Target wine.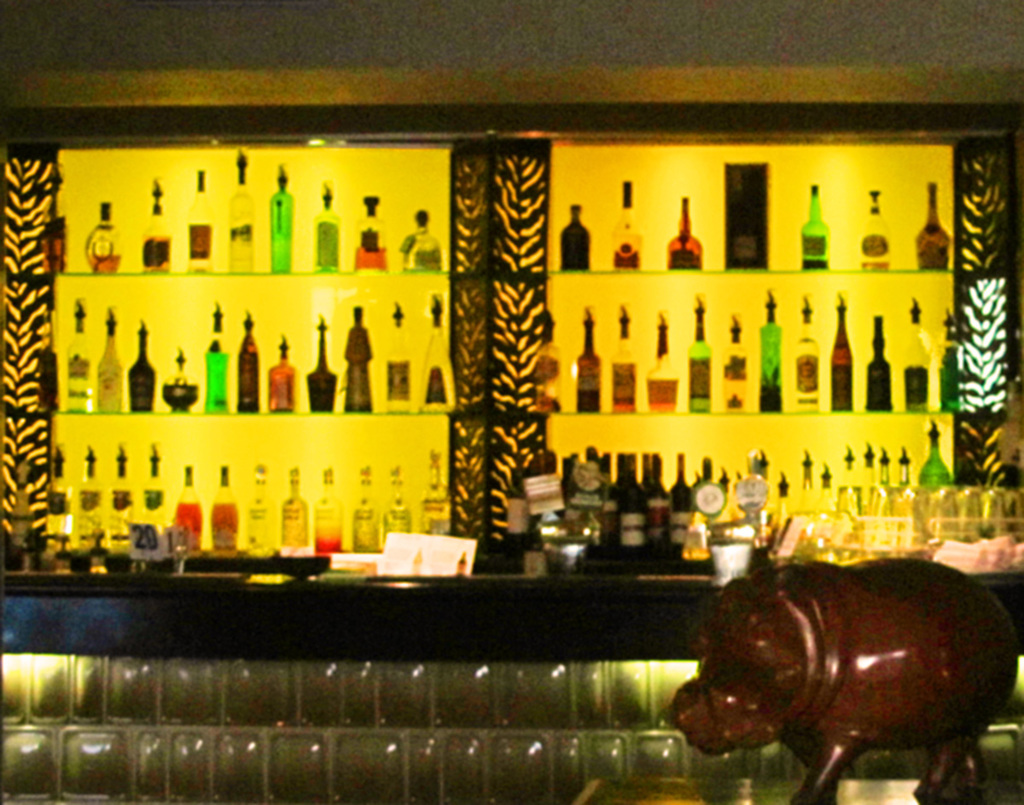
Target region: crop(405, 446, 450, 548).
